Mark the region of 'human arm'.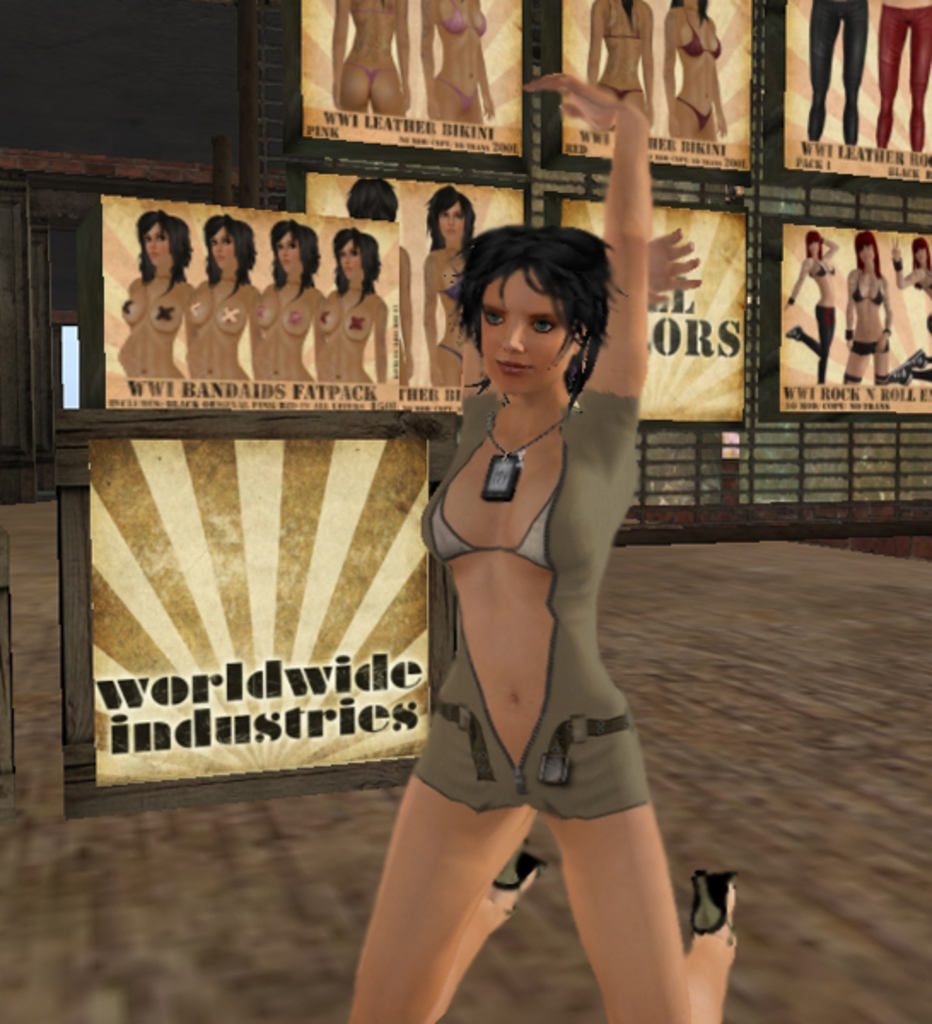
Region: 476/38/497/111.
